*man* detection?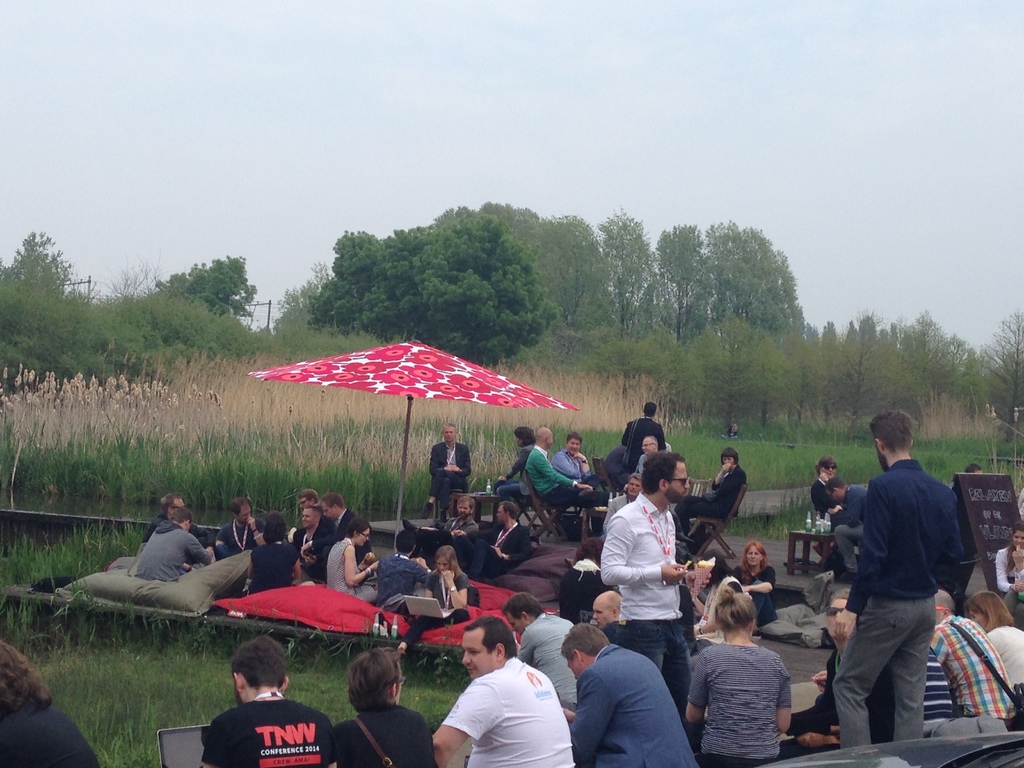
611:400:664:475
